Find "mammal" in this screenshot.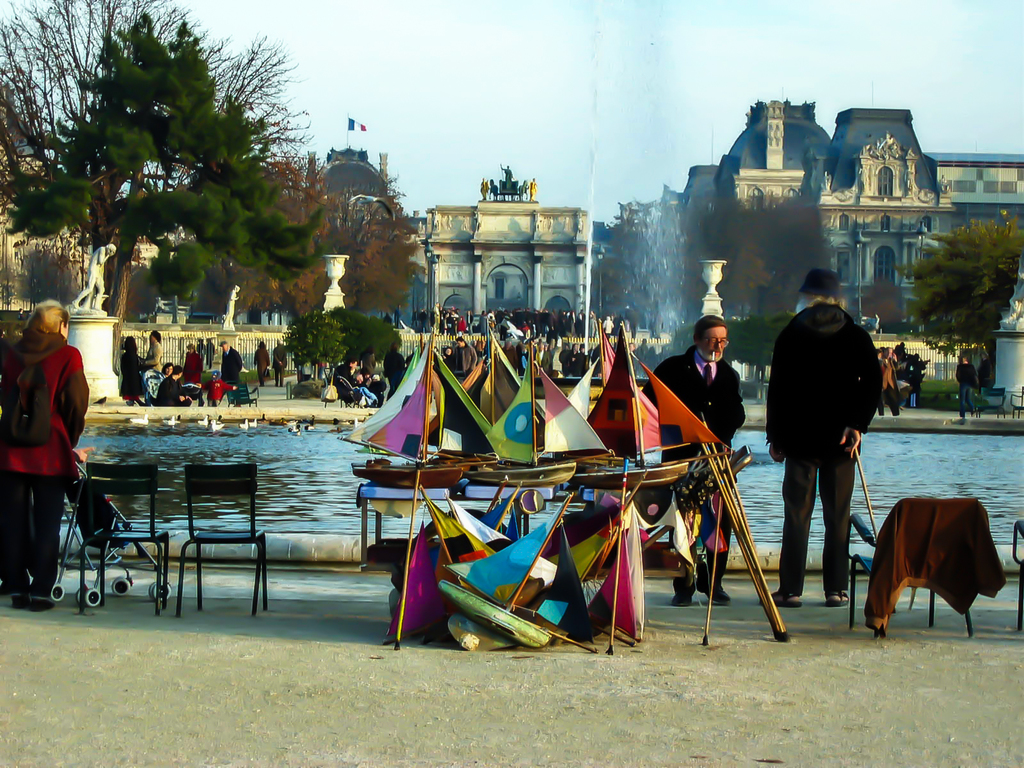
The bounding box for "mammal" is l=876, t=344, r=902, b=415.
